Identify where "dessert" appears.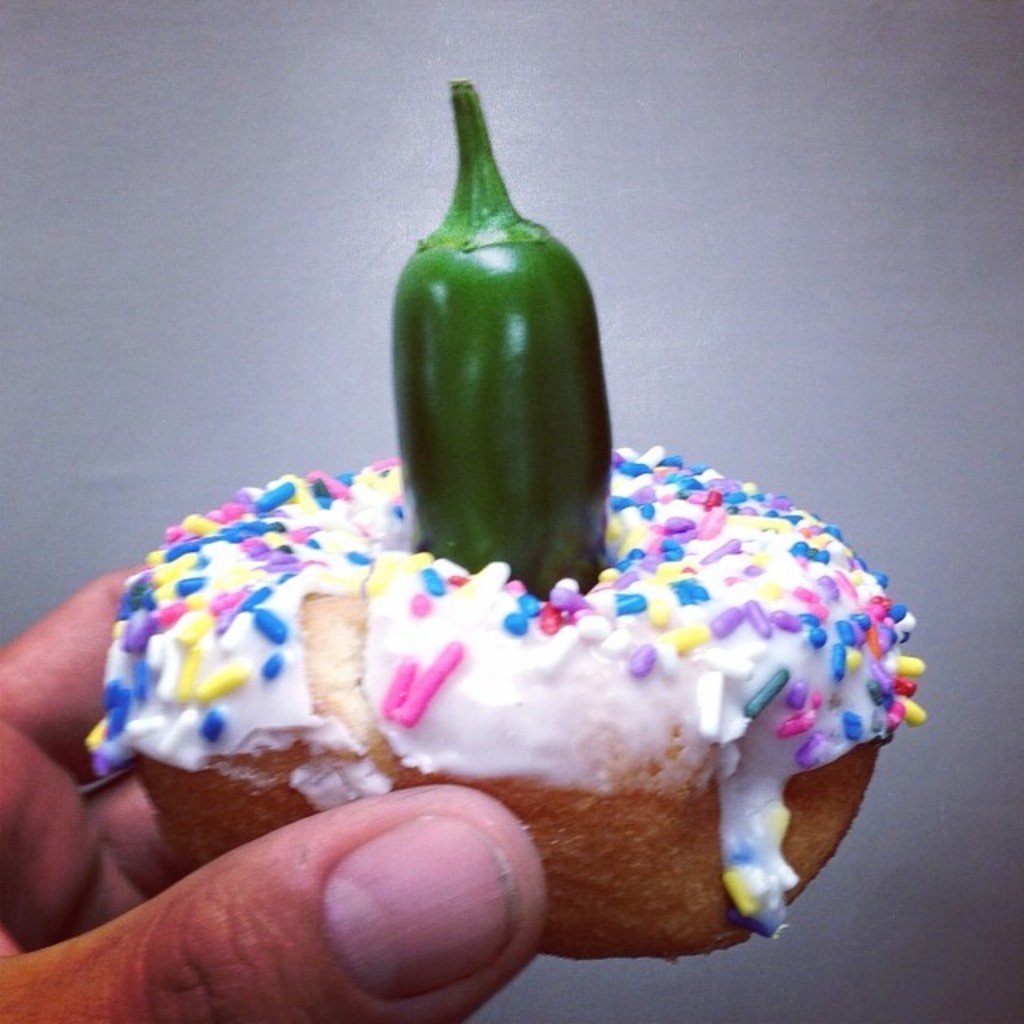
Appears at (179, 405, 819, 920).
